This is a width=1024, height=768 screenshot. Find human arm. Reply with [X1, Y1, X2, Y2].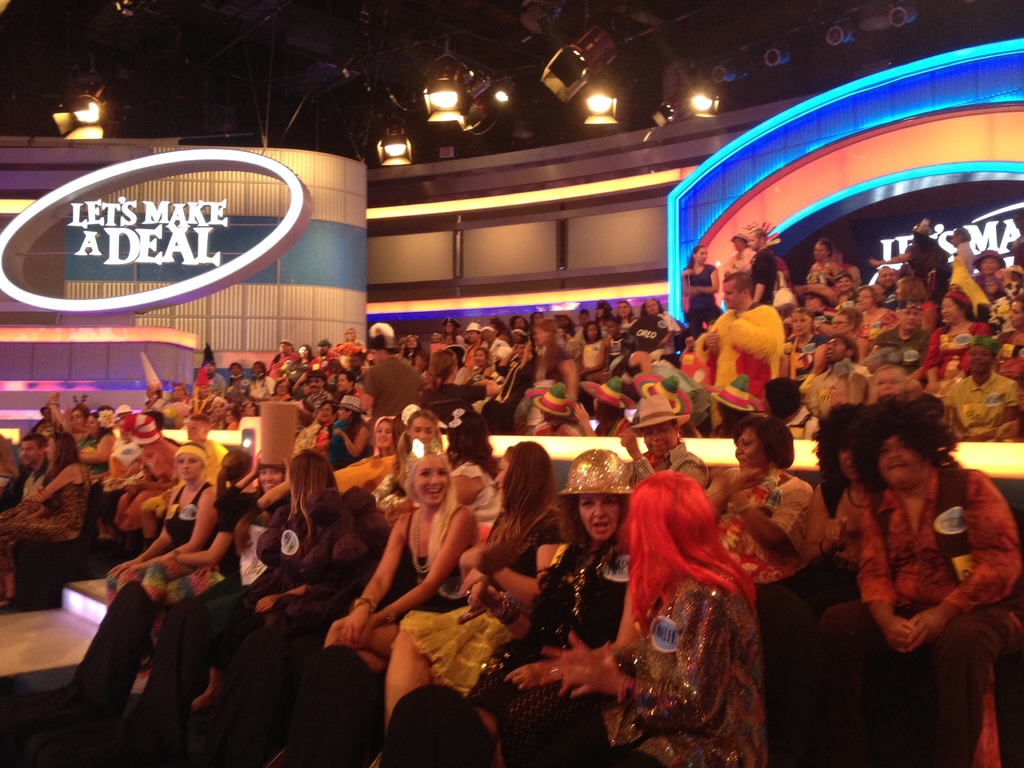
[124, 481, 220, 588].
